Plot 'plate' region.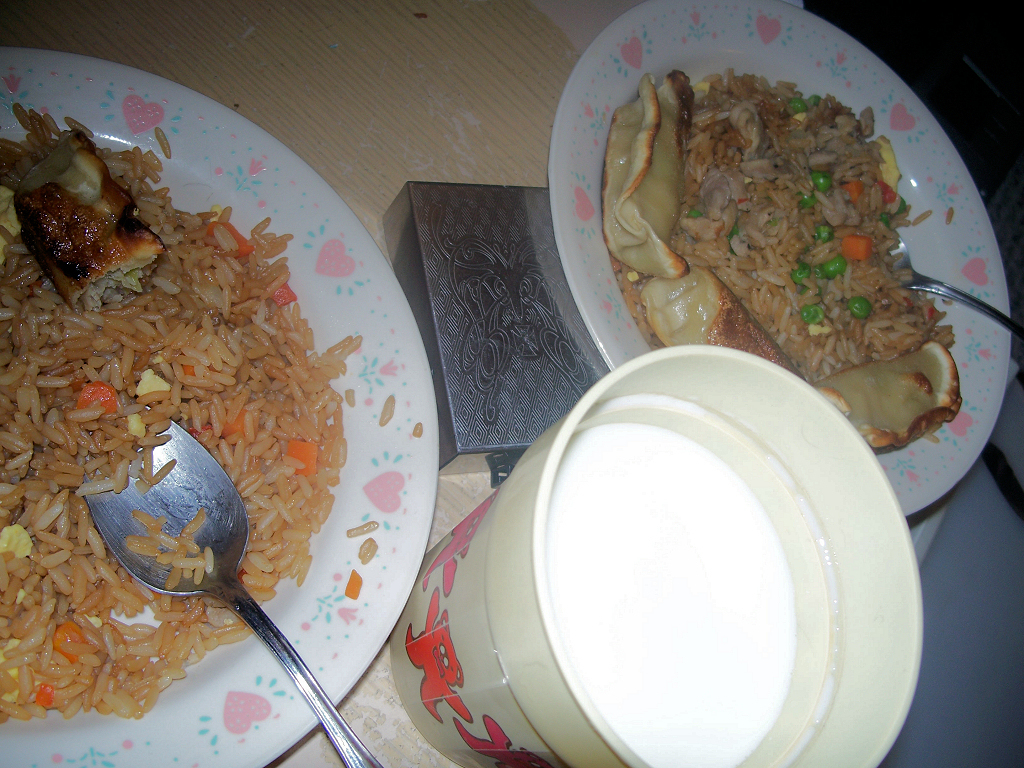
Plotted at pyautogui.locateOnScreen(0, 49, 436, 767).
